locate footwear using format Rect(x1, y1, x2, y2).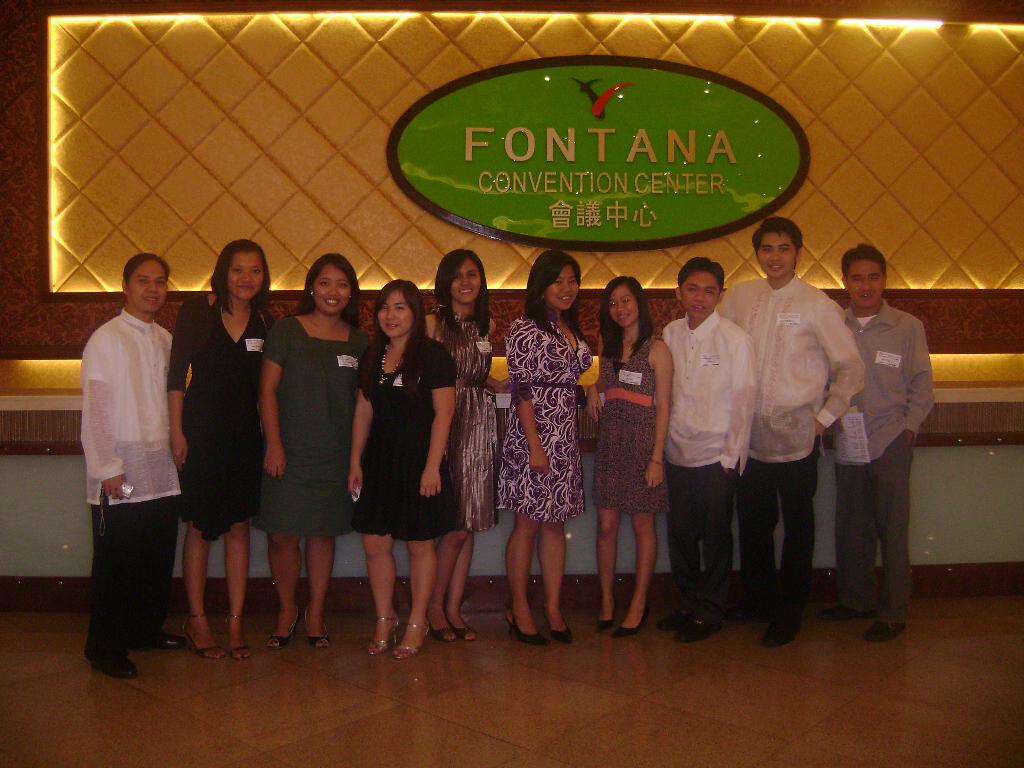
Rect(865, 618, 909, 643).
